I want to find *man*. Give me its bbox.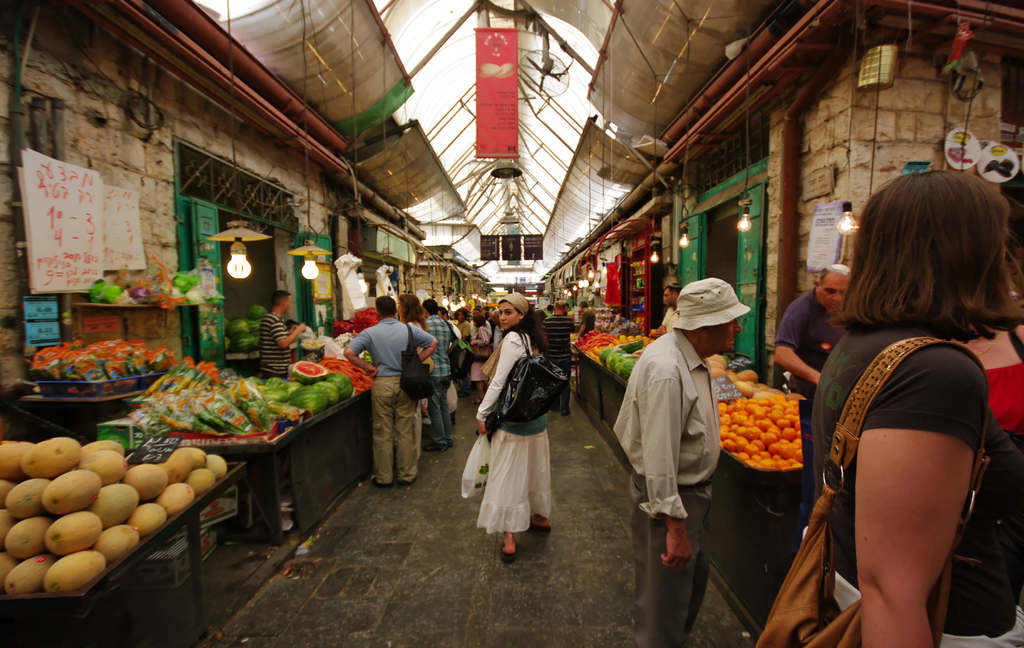
locate(543, 304, 556, 319).
